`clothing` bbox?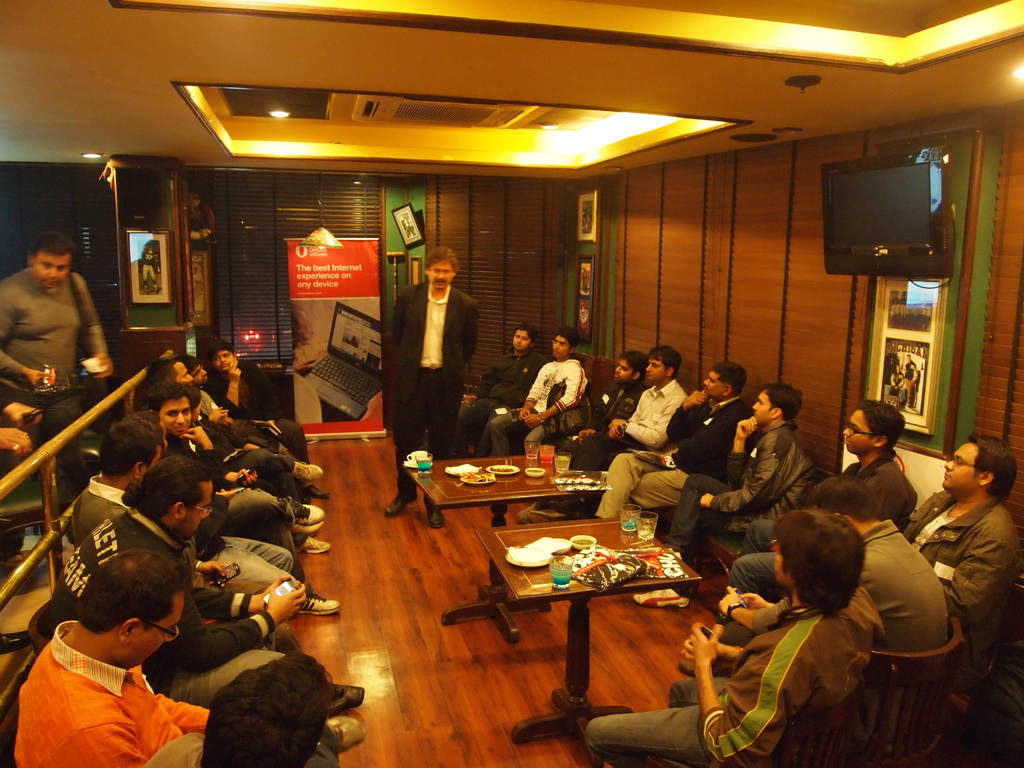
(left=892, top=499, right=1016, bottom=621)
